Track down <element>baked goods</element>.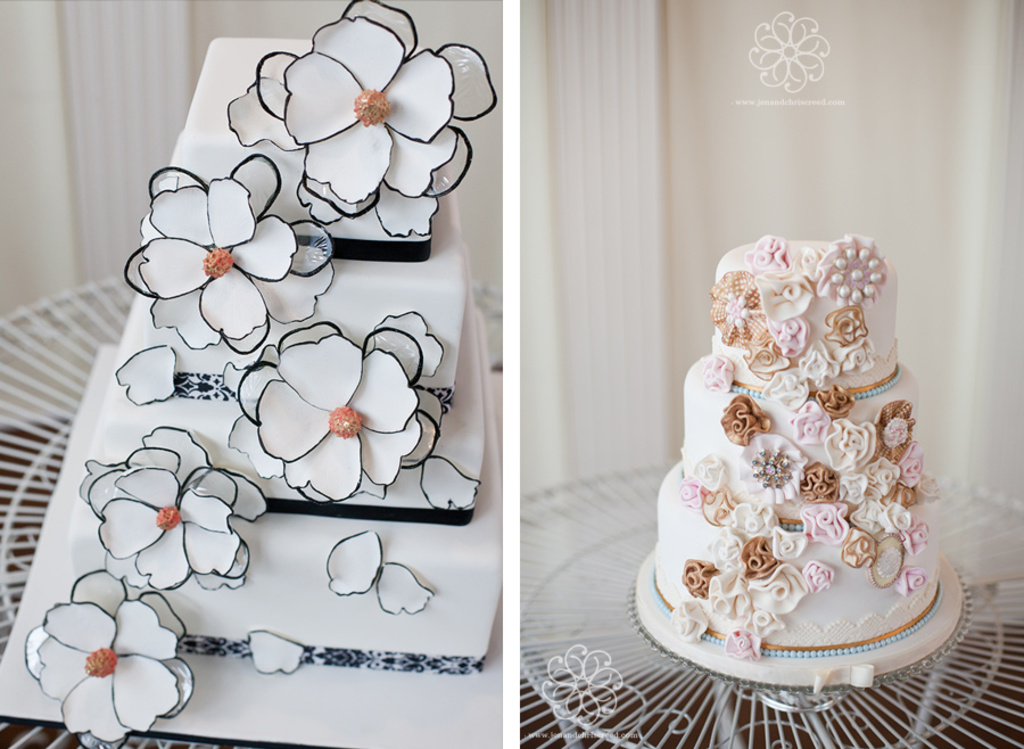
Tracked to 631:234:967:685.
